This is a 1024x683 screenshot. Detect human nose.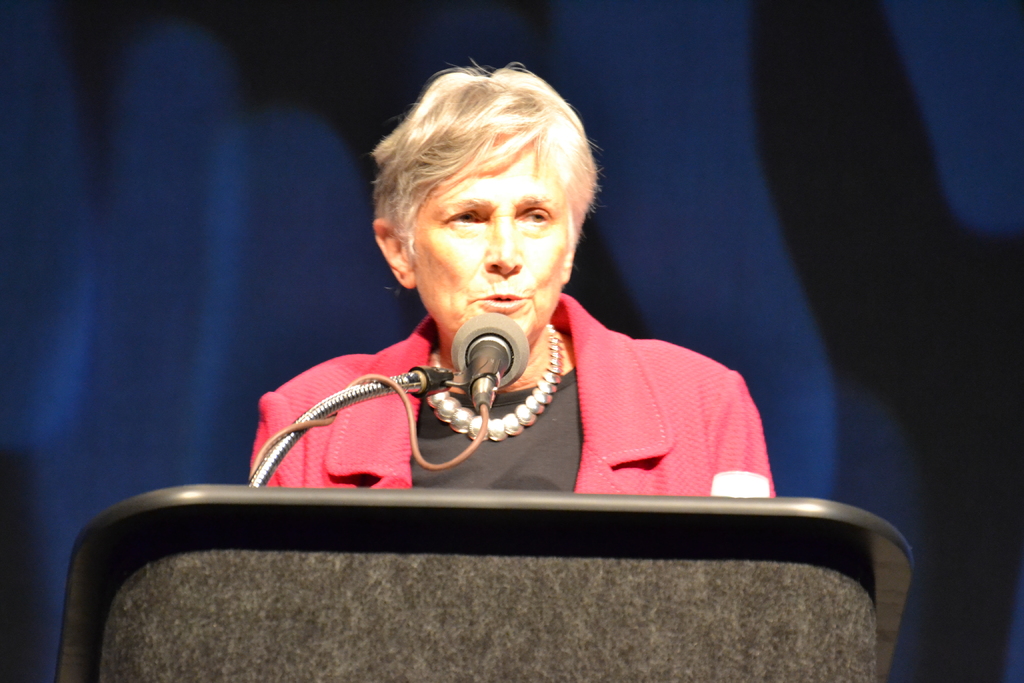
485:215:523:278.
